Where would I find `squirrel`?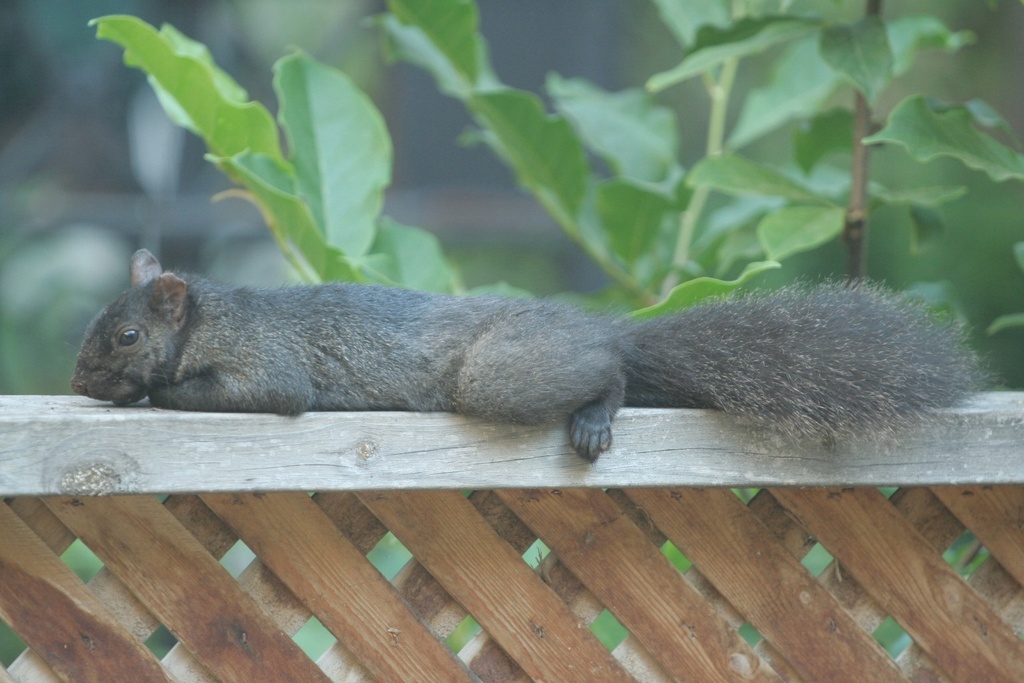
At (x1=69, y1=246, x2=997, y2=463).
